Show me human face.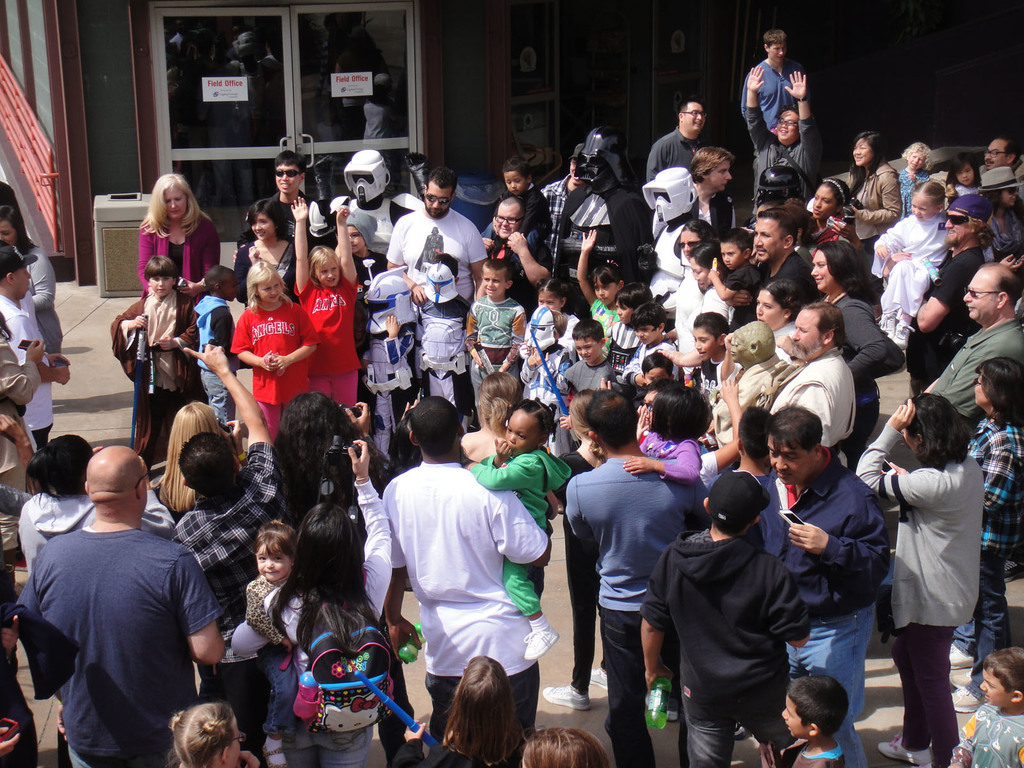
human face is here: 768, 44, 788, 62.
